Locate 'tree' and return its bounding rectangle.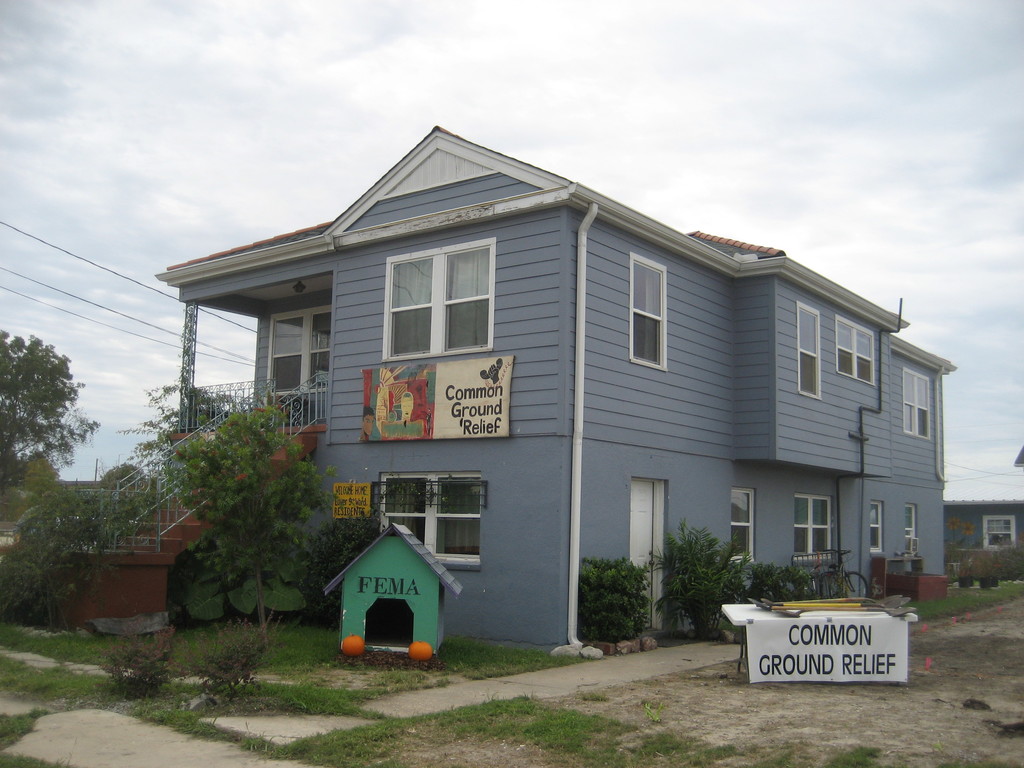
[6, 331, 82, 488].
